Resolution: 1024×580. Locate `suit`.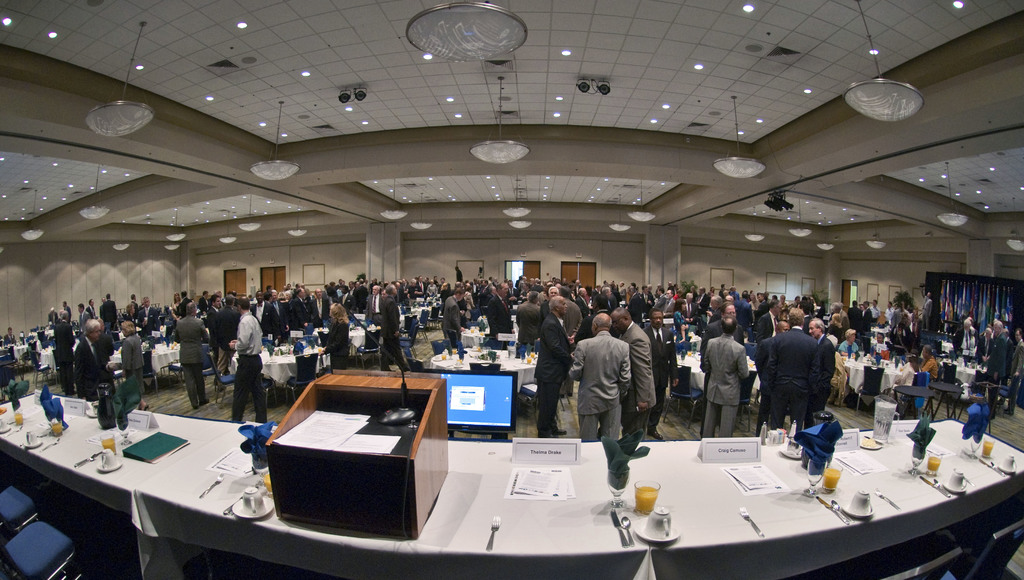
[x1=457, y1=295, x2=467, y2=322].
